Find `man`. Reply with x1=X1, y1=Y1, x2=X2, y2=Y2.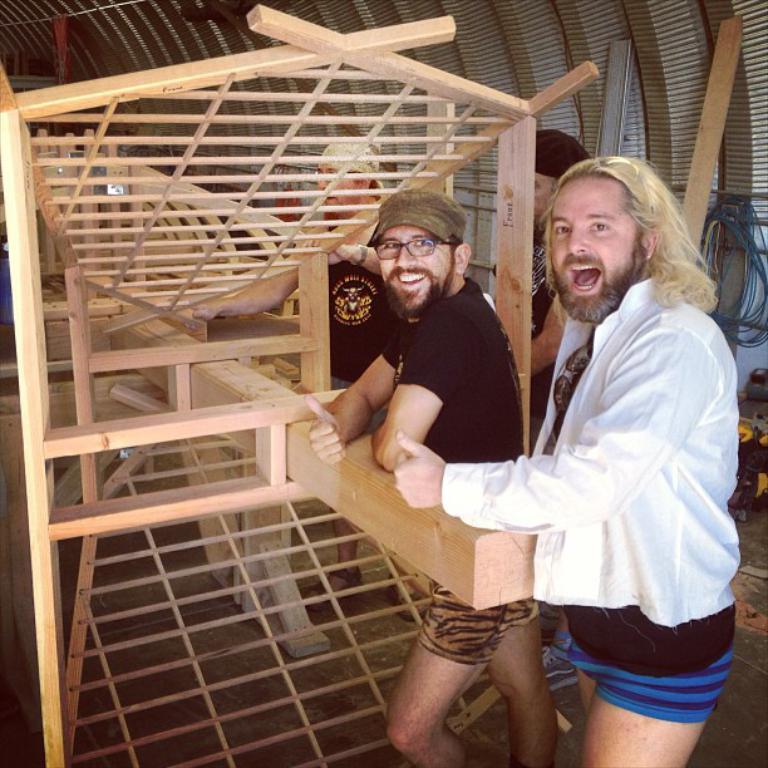
x1=435, y1=148, x2=744, y2=735.
